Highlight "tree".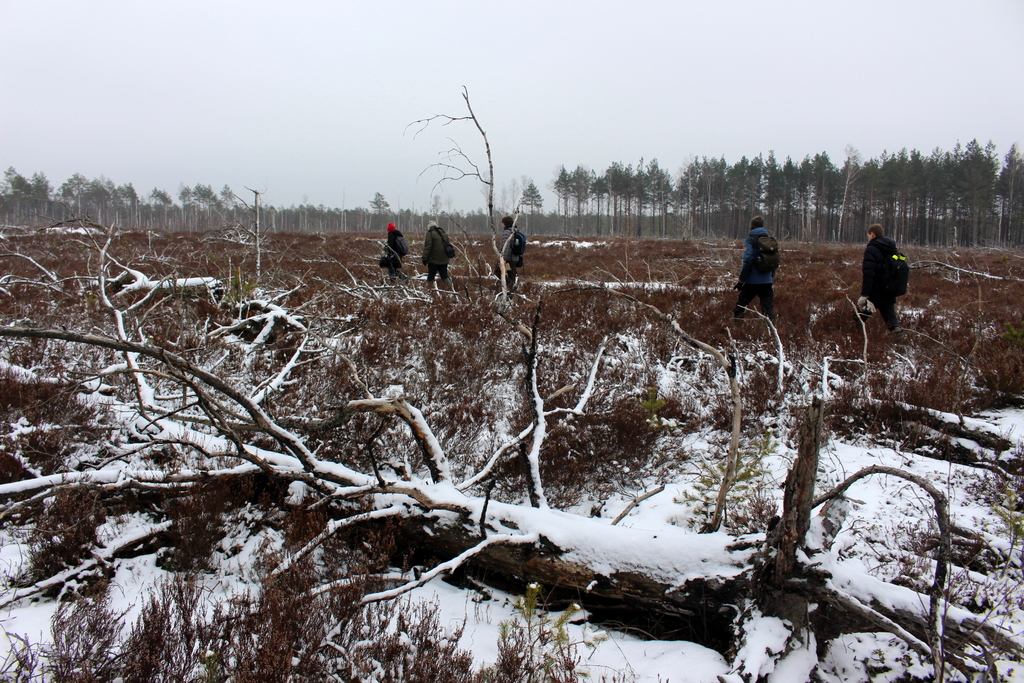
Highlighted region: {"x1": 908, "y1": 148, "x2": 935, "y2": 240}.
